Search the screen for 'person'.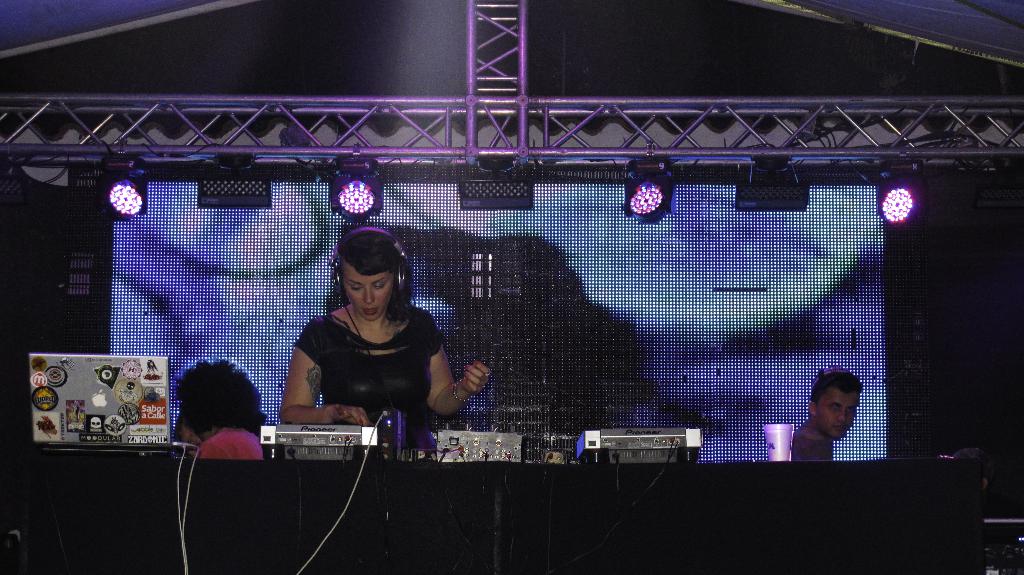
Found at <bbox>279, 223, 486, 454</bbox>.
